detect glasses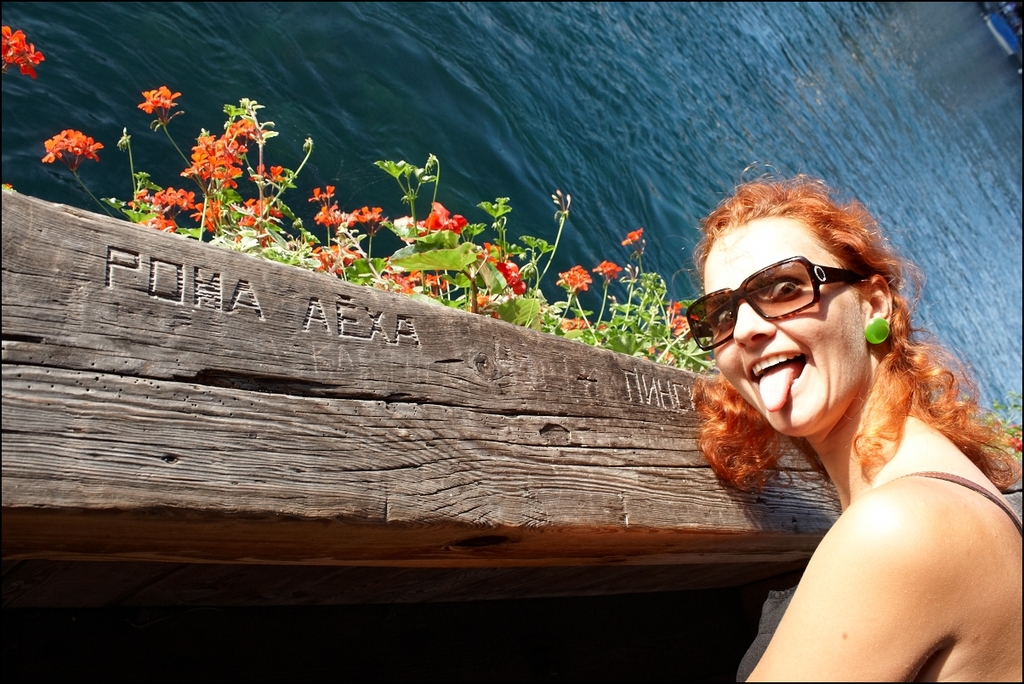
<box>699,263,900,345</box>
